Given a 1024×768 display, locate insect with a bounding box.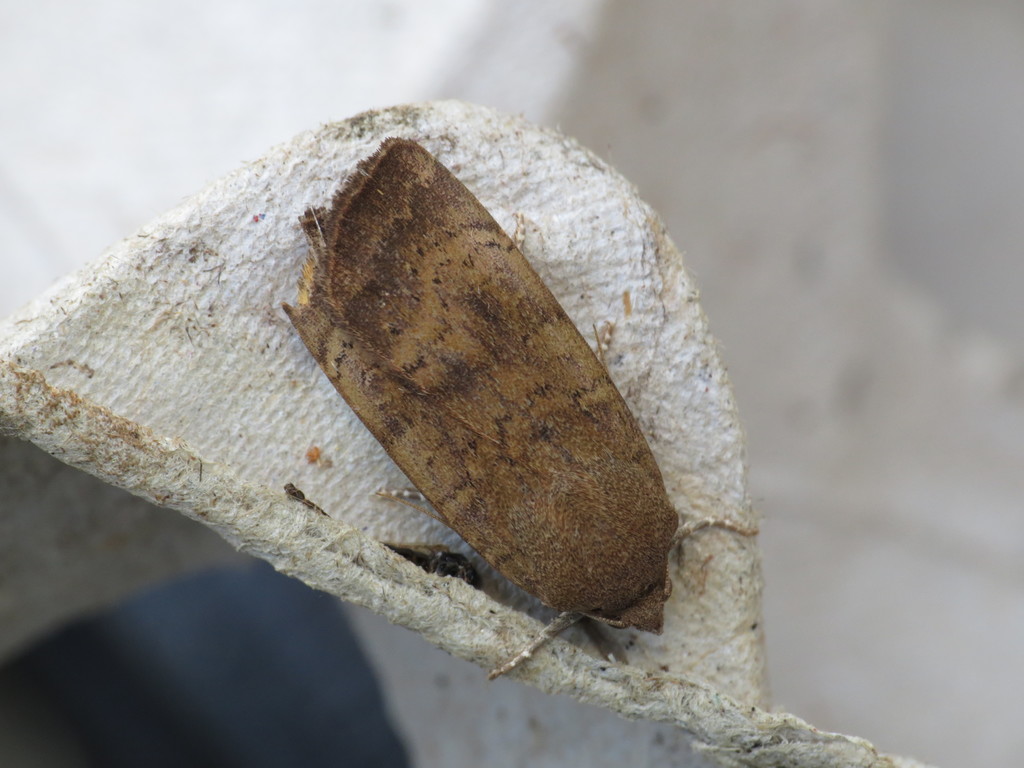
Located: [left=273, top=128, right=753, bottom=680].
